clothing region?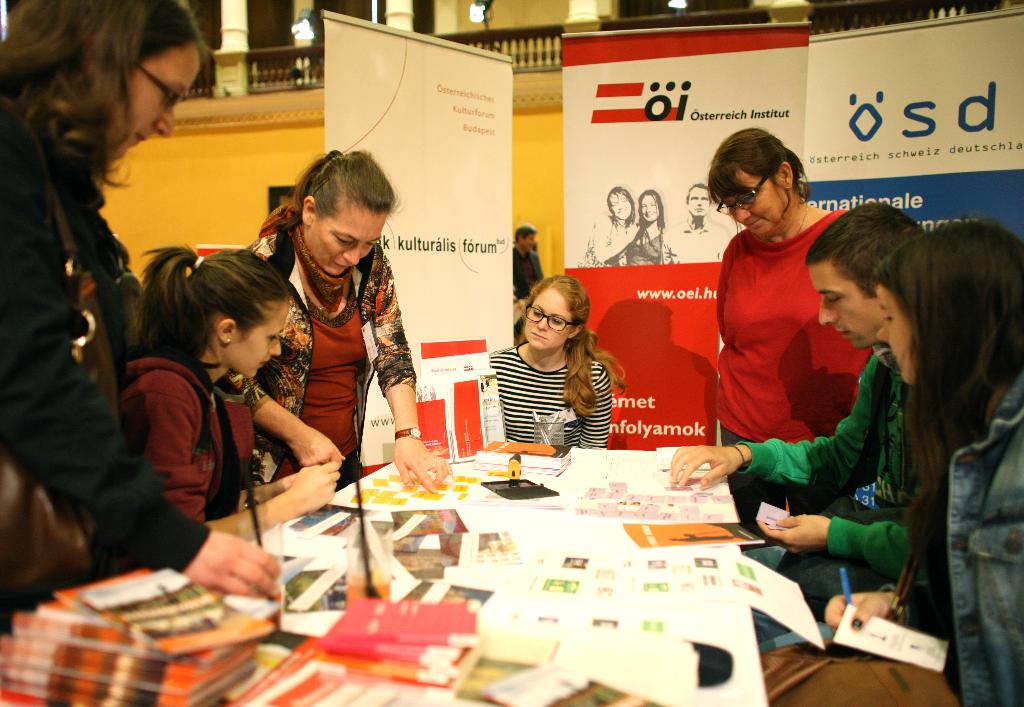
locate(489, 335, 612, 451)
